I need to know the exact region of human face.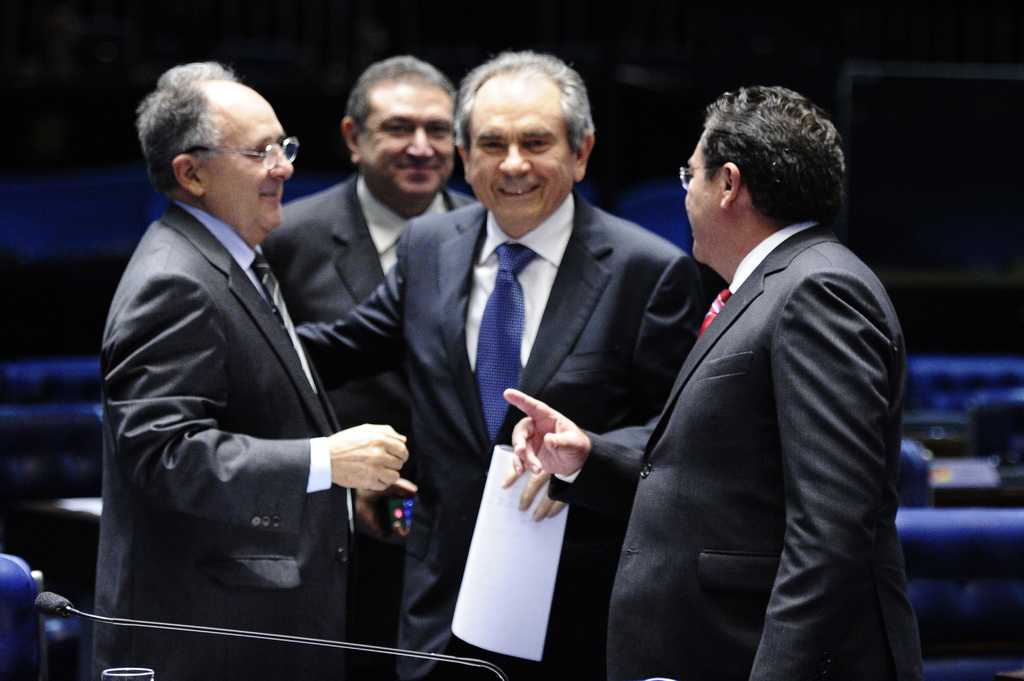
Region: locate(688, 137, 724, 268).
